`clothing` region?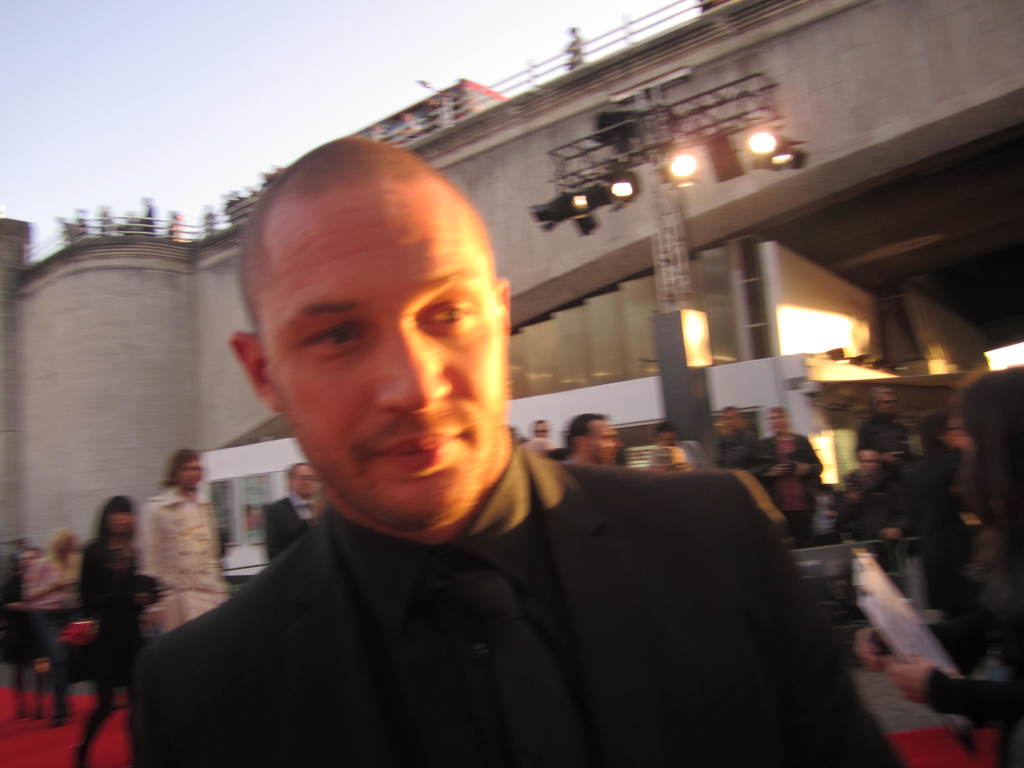
pyautogui.locateOnScreen(854, 416, 916, 456)
